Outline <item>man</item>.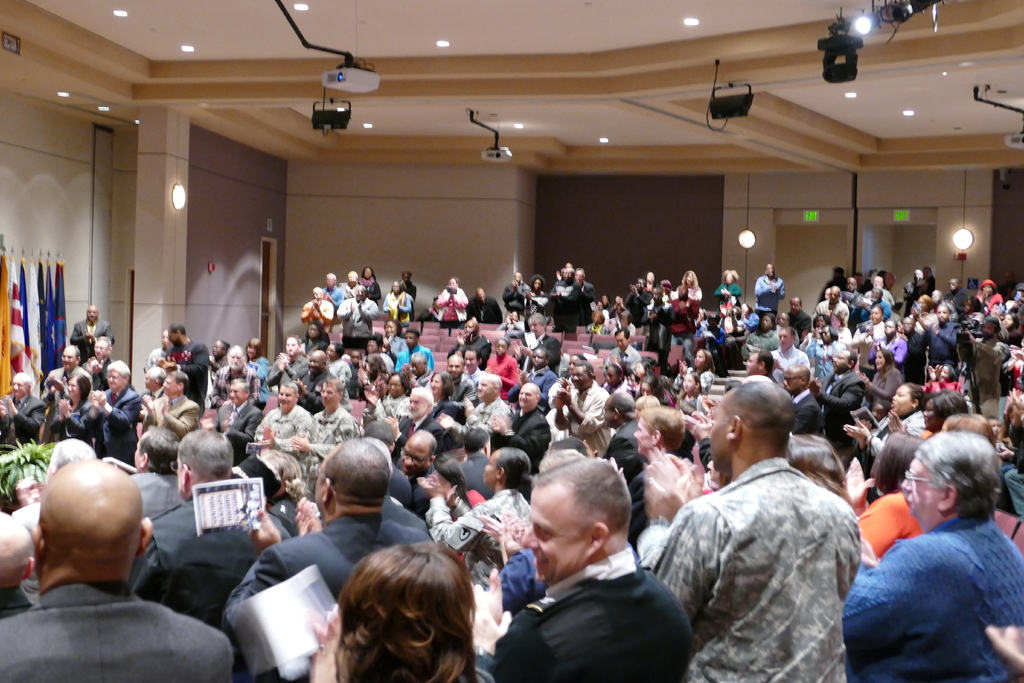
Outline: <box>652,384,862,682</box>.
